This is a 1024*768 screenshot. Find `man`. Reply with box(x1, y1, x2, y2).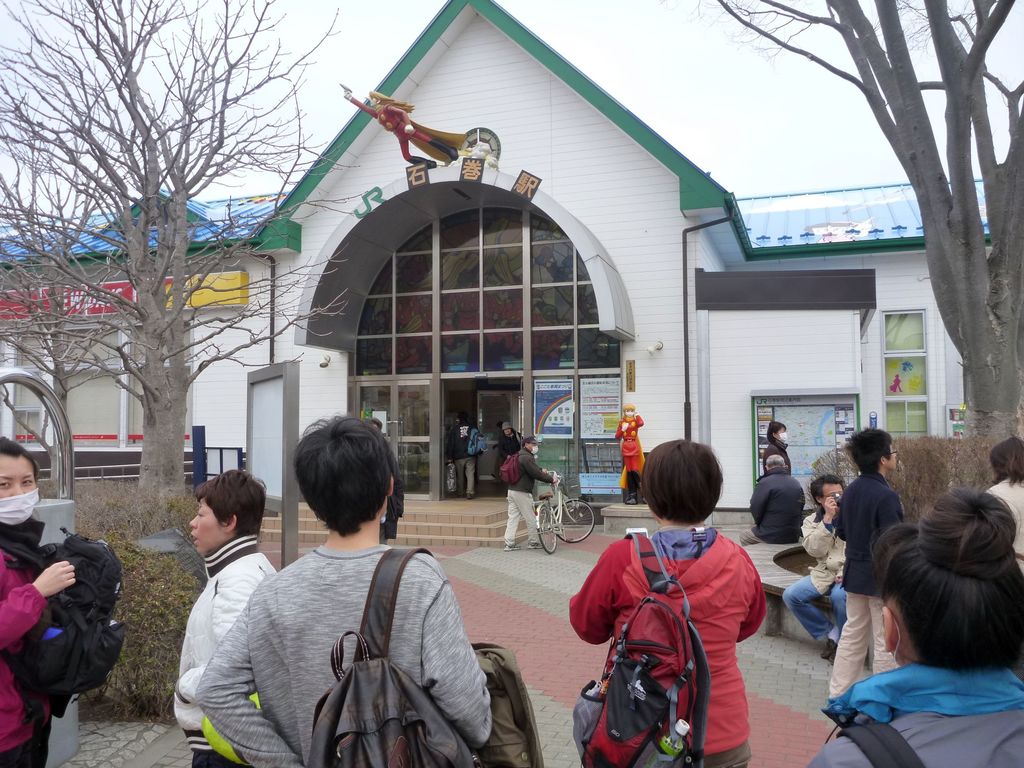
box(778, 472, 847, 664).
